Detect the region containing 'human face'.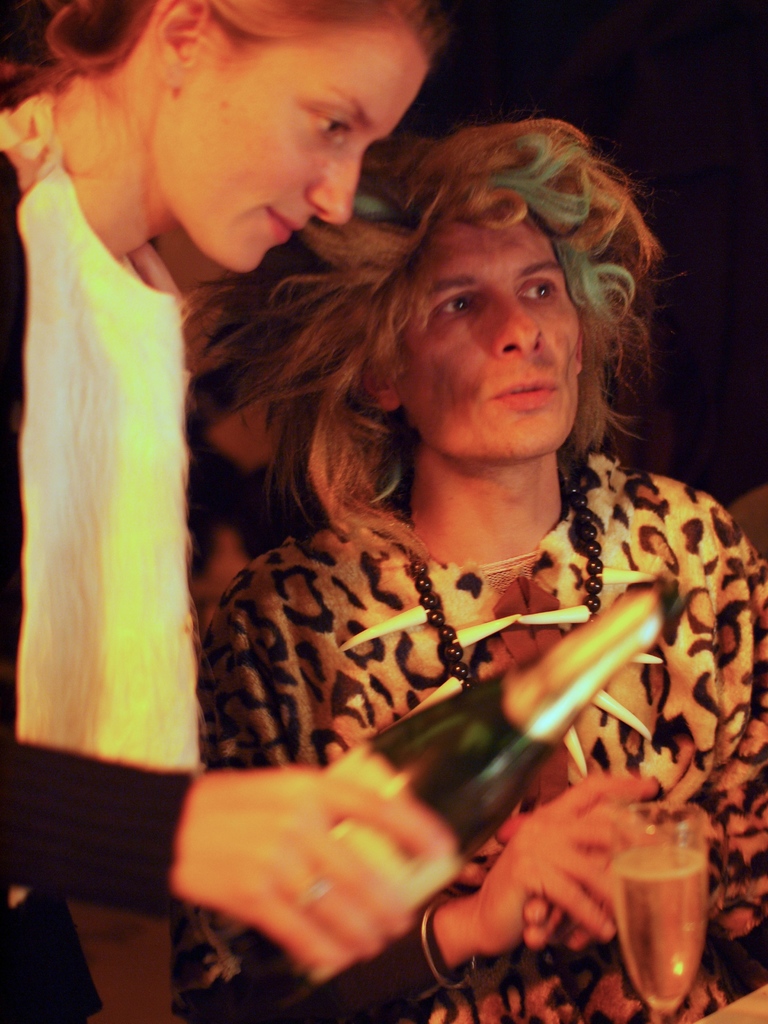
Rect(156, 38, 430, 274).
